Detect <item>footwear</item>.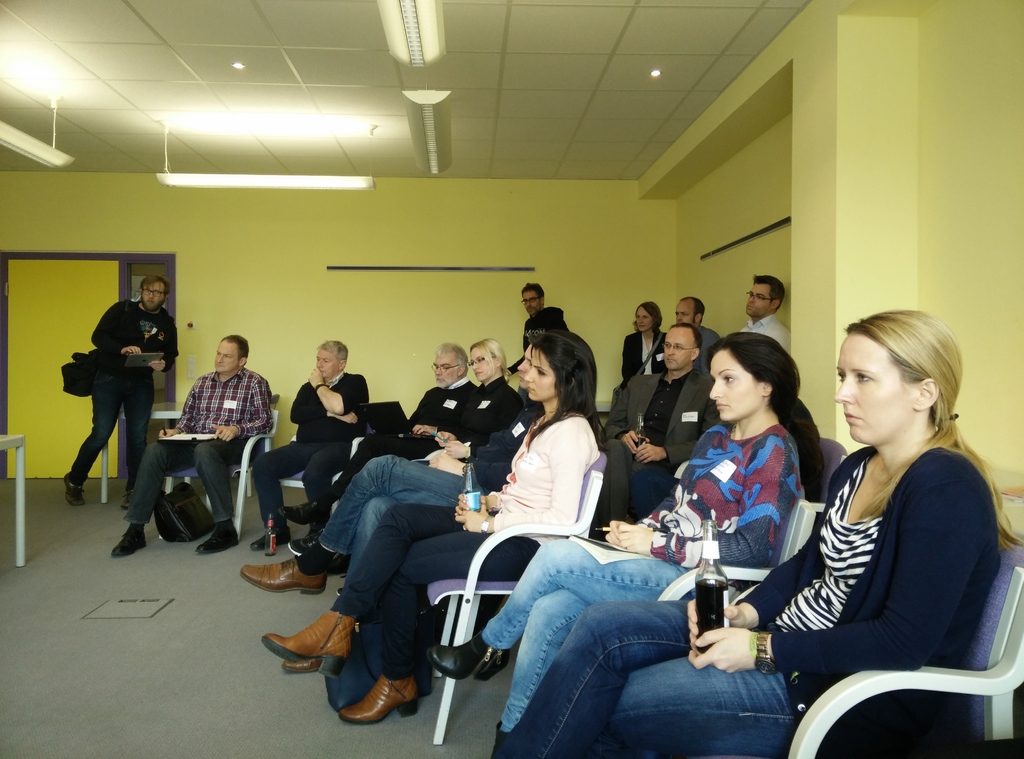
Detected at detection(284, 526, 325, 555).
